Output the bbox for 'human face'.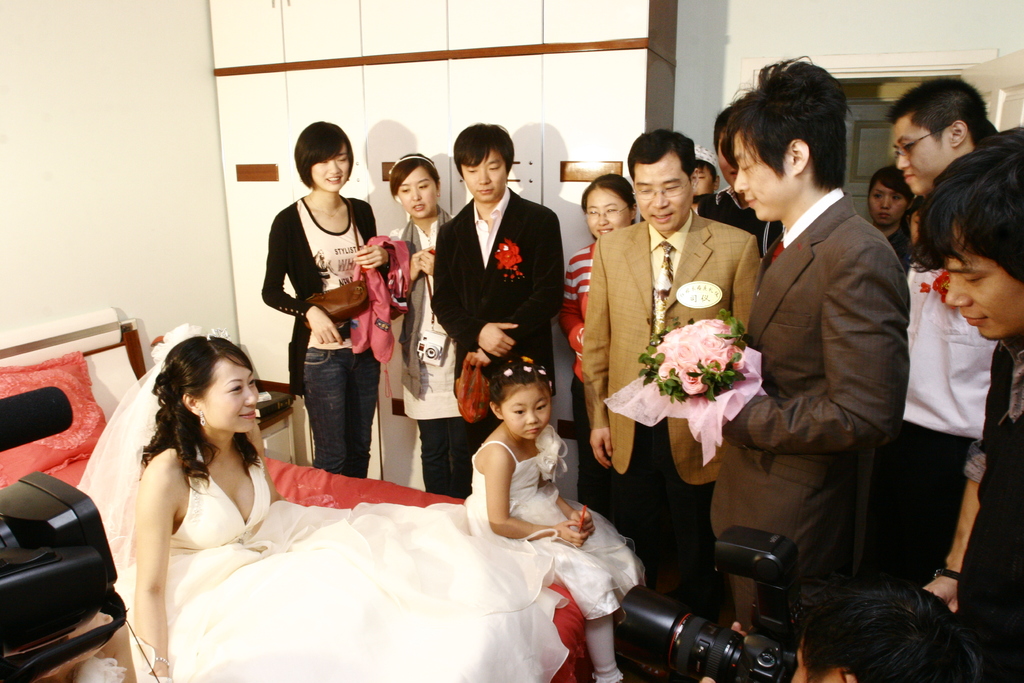
bbox=(458, 147, 507, 208).
